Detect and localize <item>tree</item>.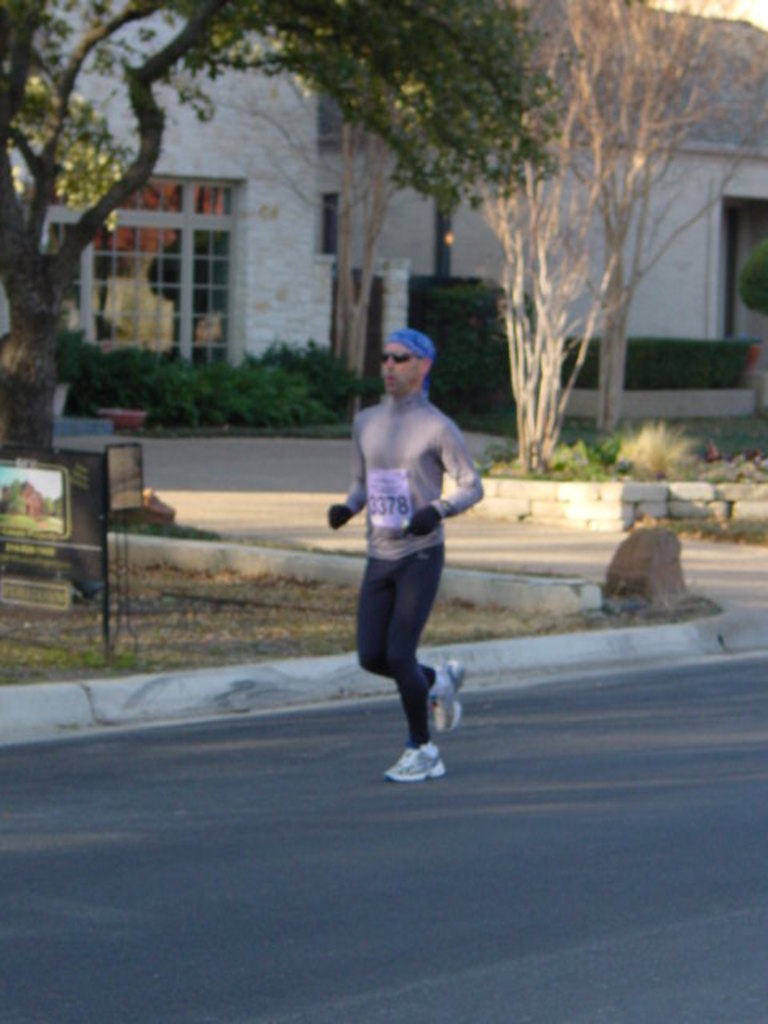
Localized at box(0, 0, 552, 454).
